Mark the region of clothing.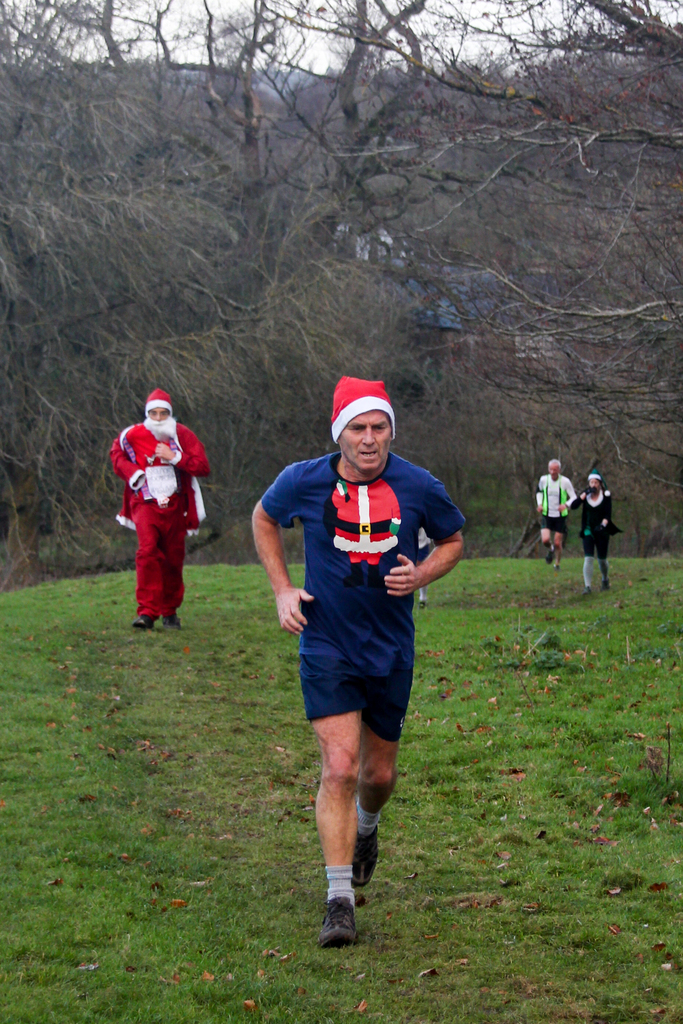
Region: (x1=110, y1=422, x2=211, y2=616).
